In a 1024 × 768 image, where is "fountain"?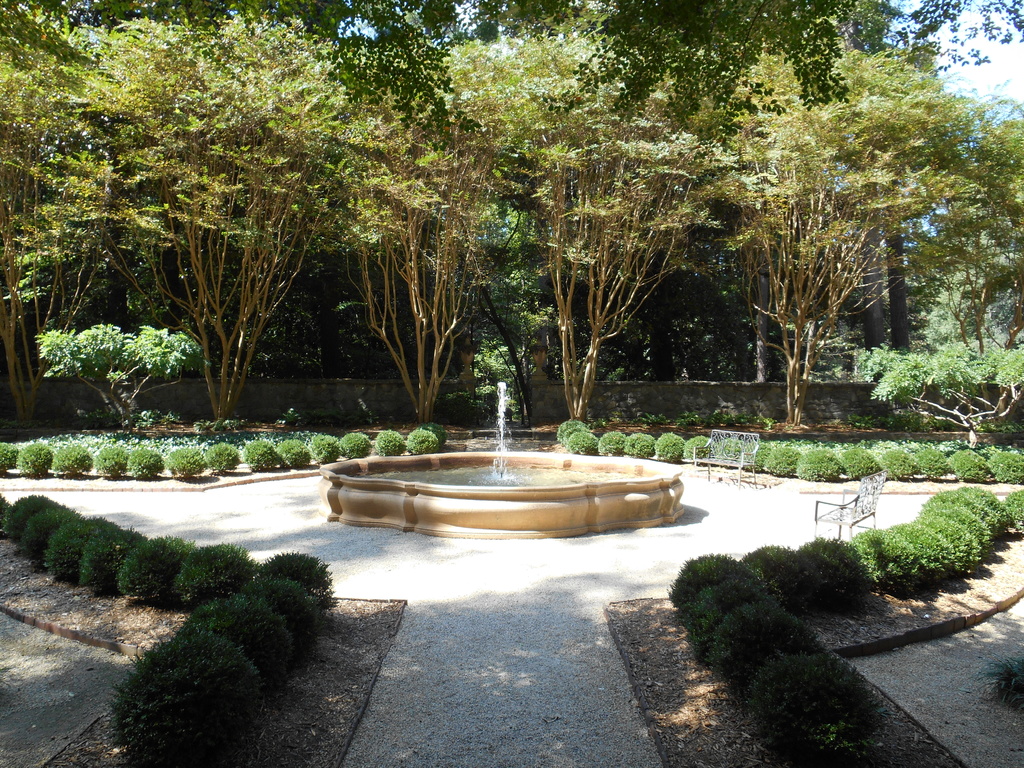
l=305, t=412, r=681, b=556.
